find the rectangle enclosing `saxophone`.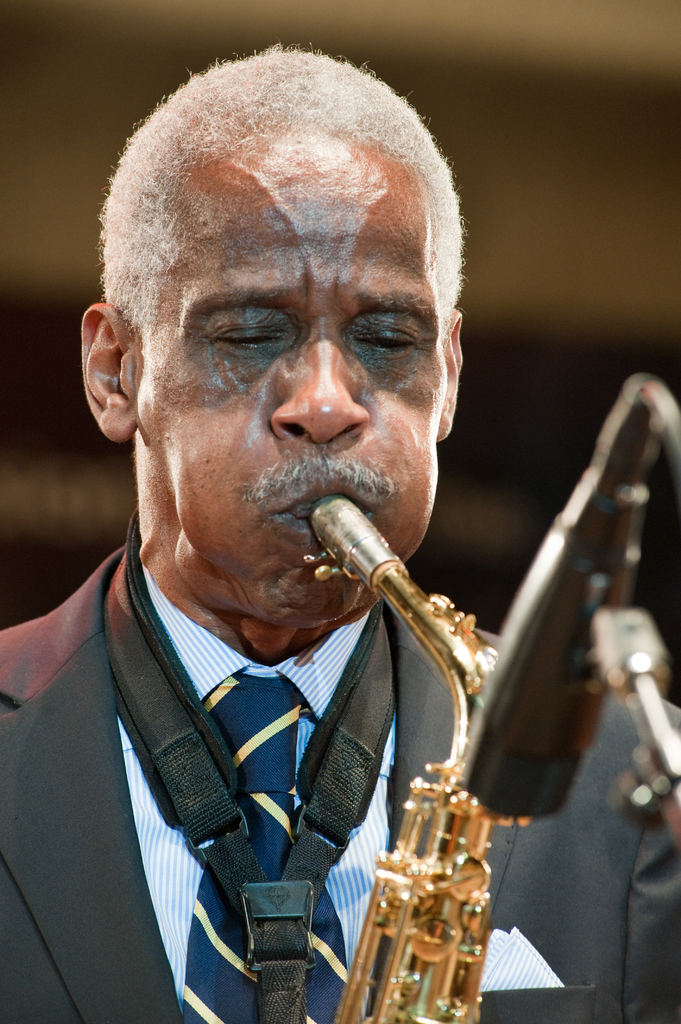
(300, 490, 534, 1023).
